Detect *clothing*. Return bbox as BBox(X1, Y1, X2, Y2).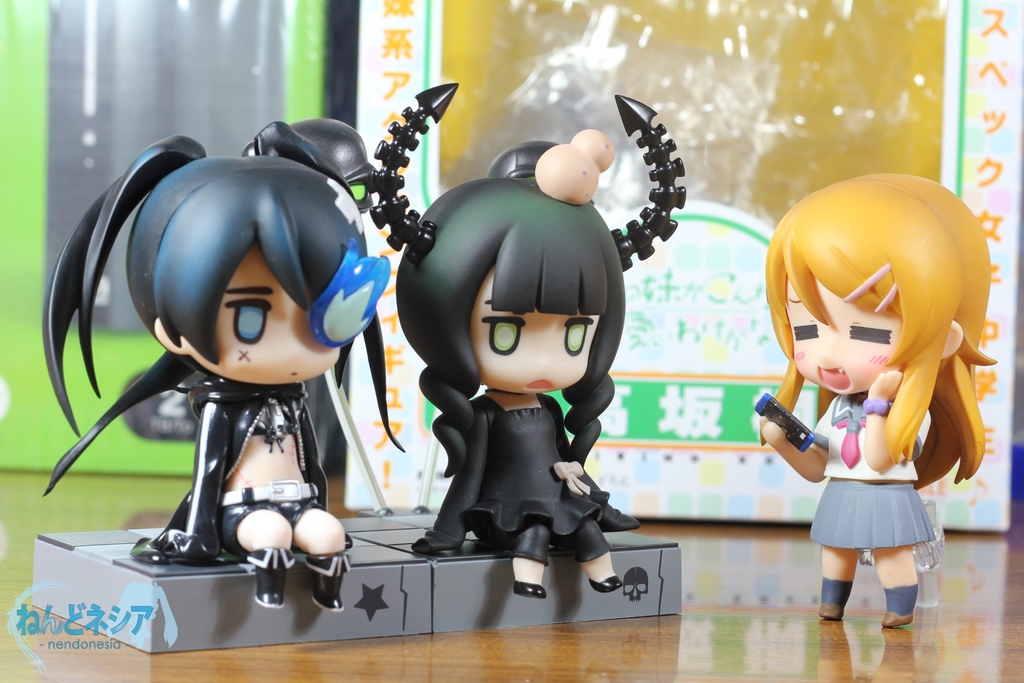
BBox(809, 391, 936, 550).
